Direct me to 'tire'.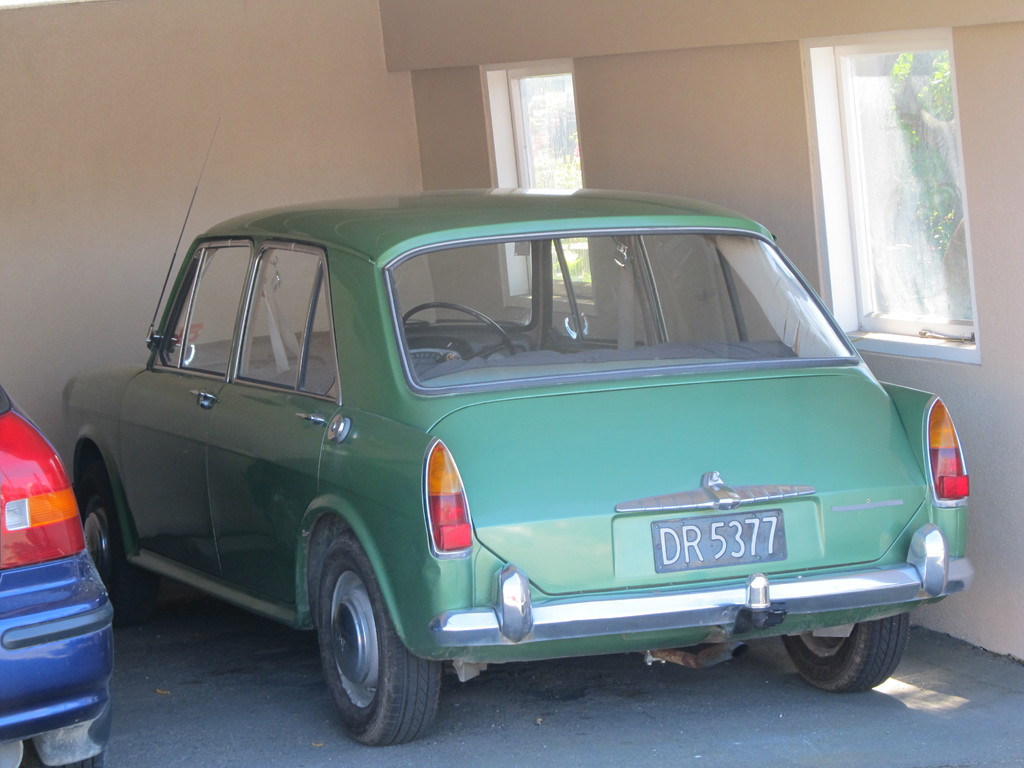
Direction: <bbox>79, 464, 161, 625</bbox>.
